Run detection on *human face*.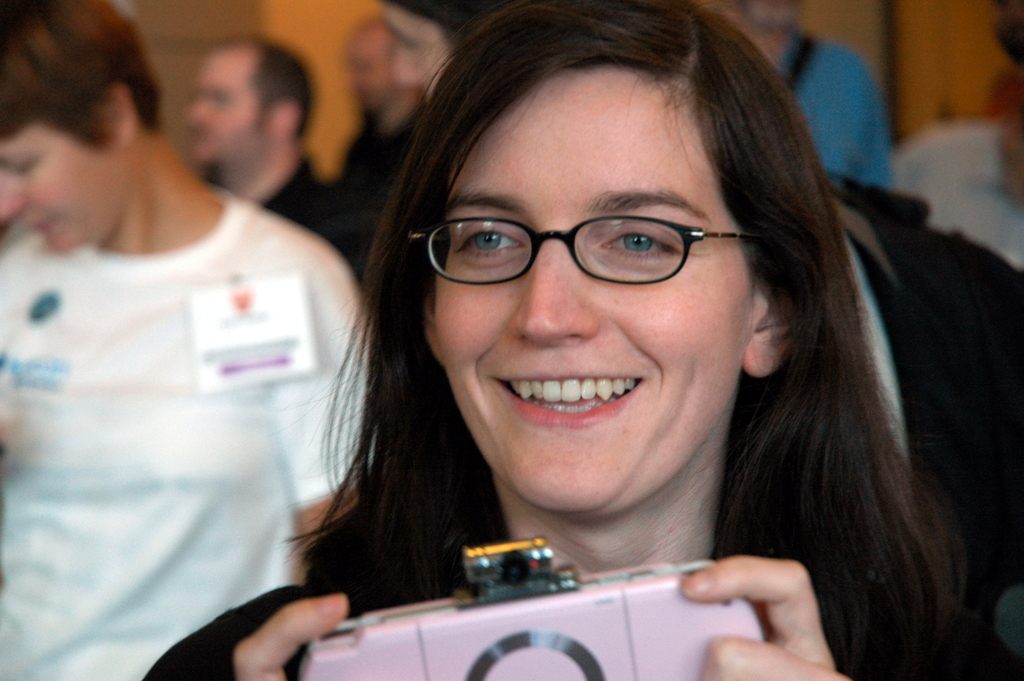
Result: region(0, 120, 124, 258).
